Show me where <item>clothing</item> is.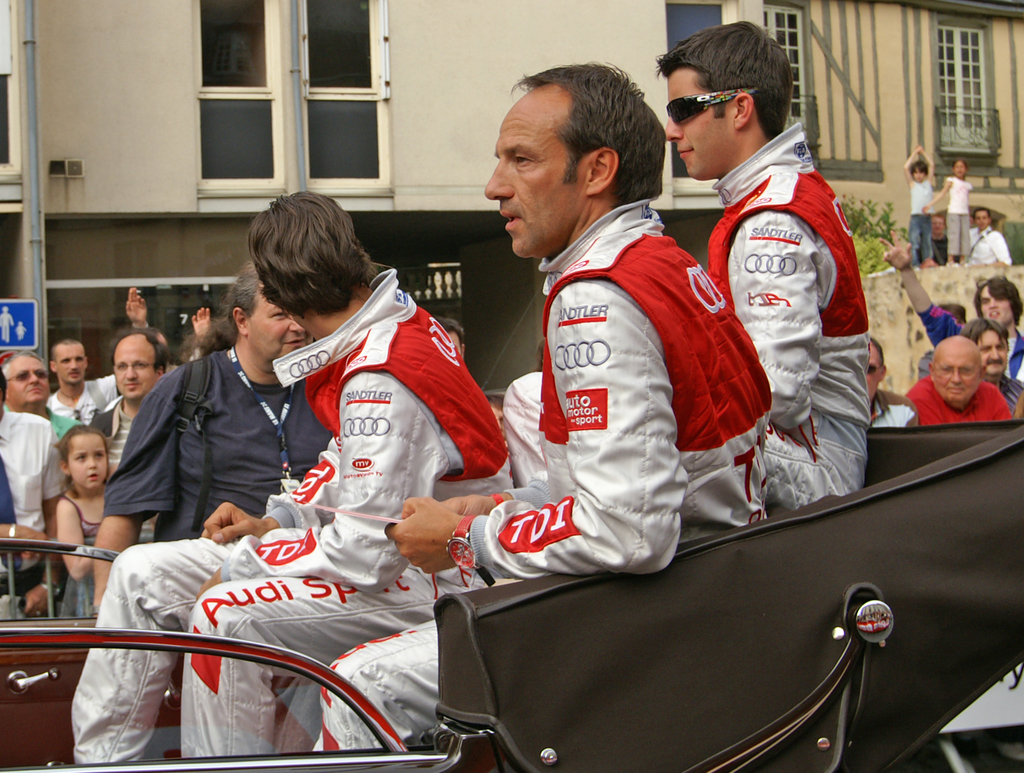
<item>clothing</item> is at detection(971, 208, 1018, 261).
